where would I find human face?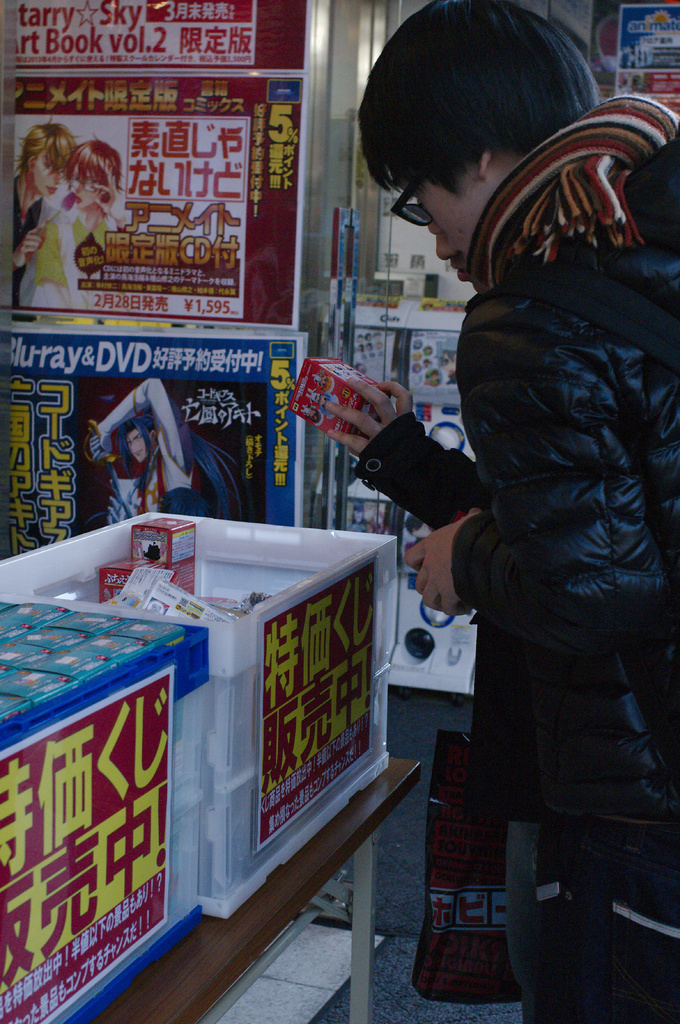
At Rect(381, 168, 472, 256).
